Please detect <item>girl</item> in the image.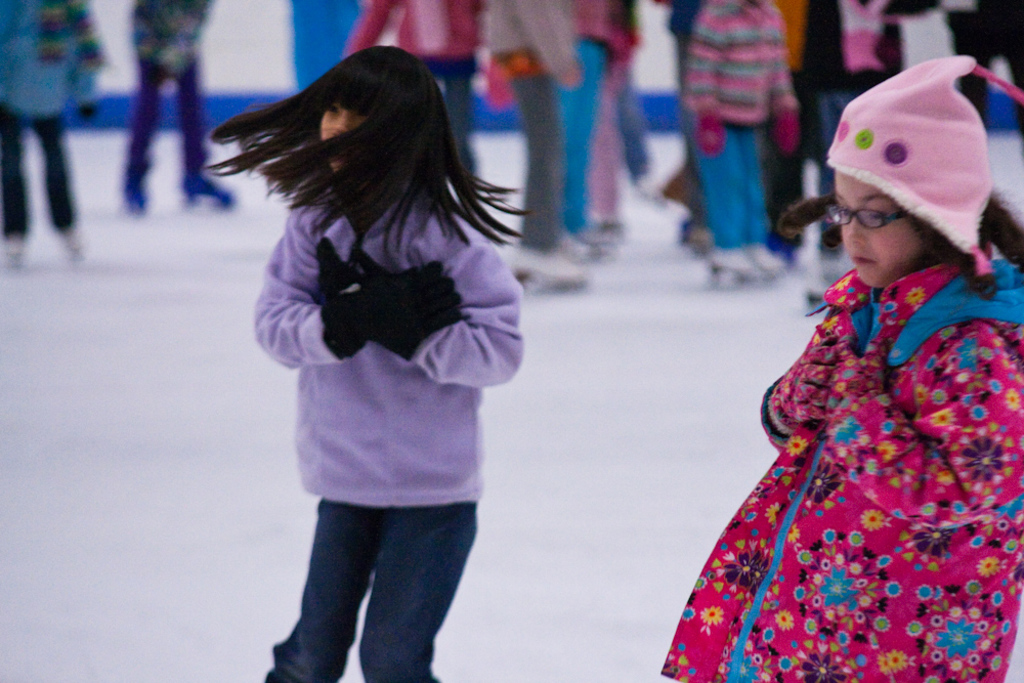
Rect(205, 43, 531, 682).
